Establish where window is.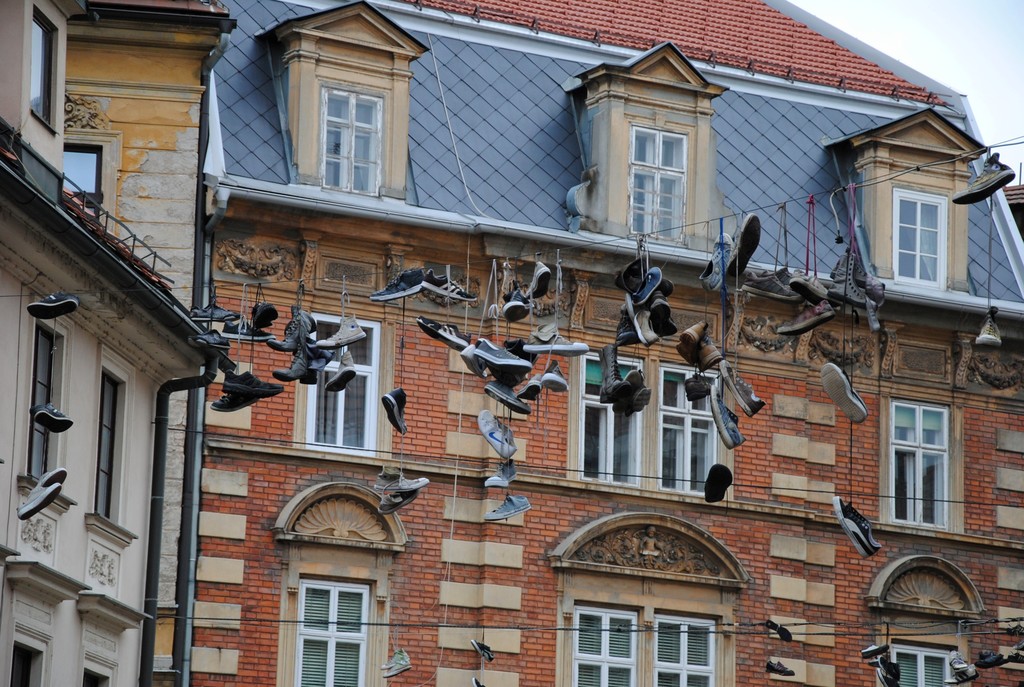
Established at 557 603 720 686.
